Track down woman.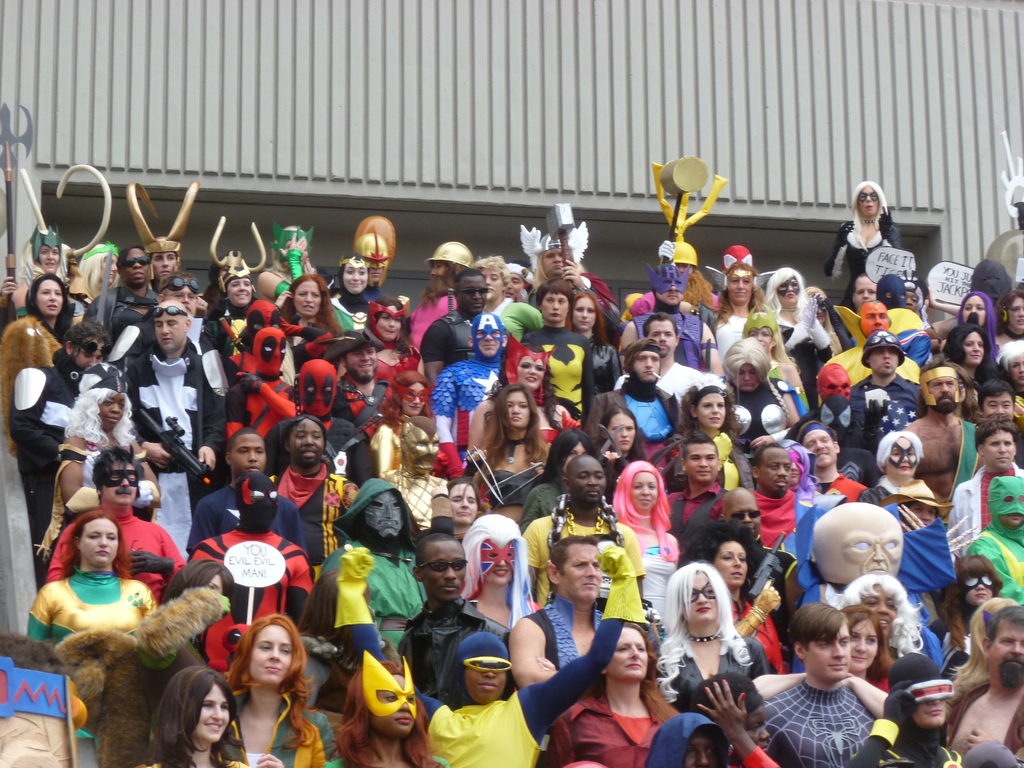
Tracked to detection(0, 218, 76, 319).
